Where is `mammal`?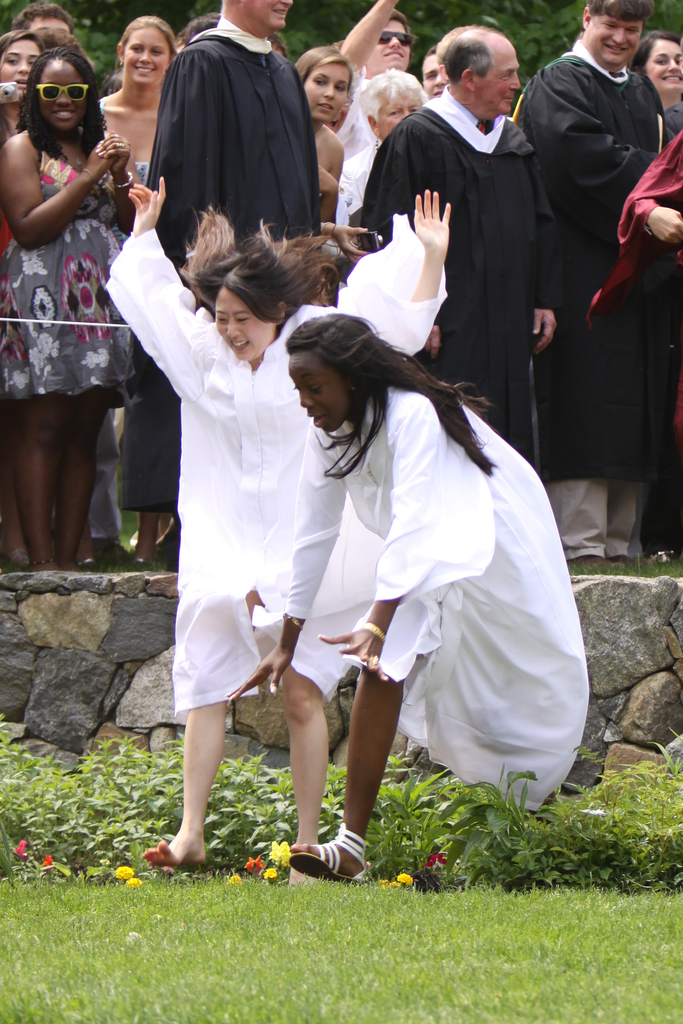
{"x1": 101, "y1": 173, "x2": 448, "y2": 888}.
